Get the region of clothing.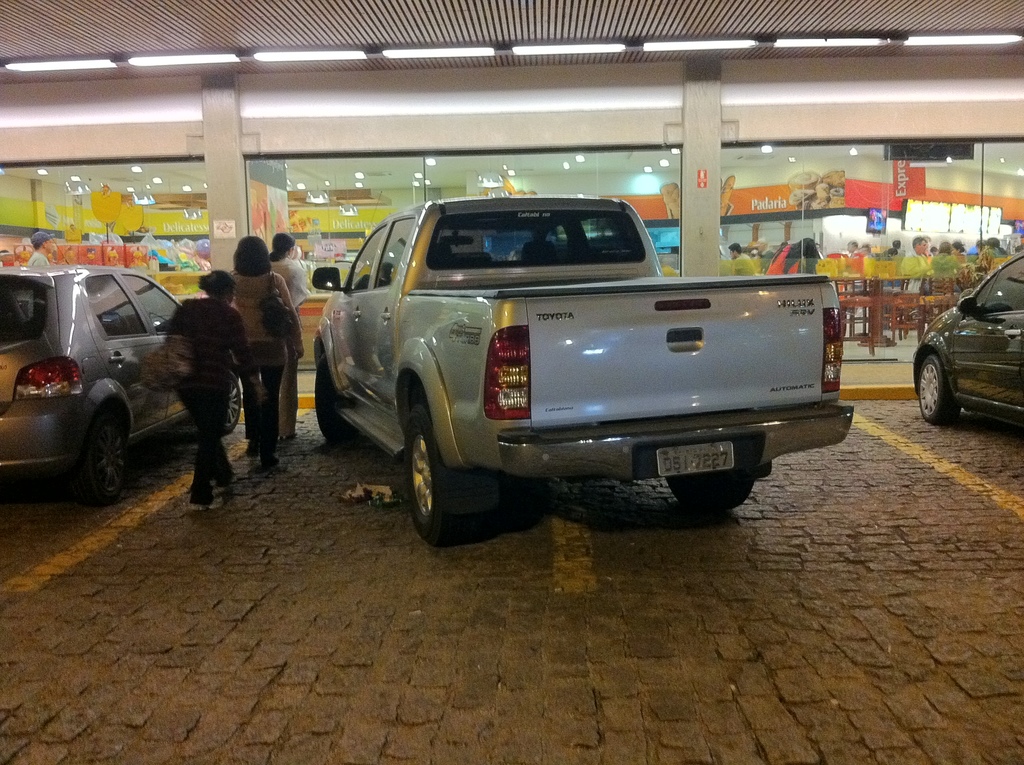
228,269,298,453.
